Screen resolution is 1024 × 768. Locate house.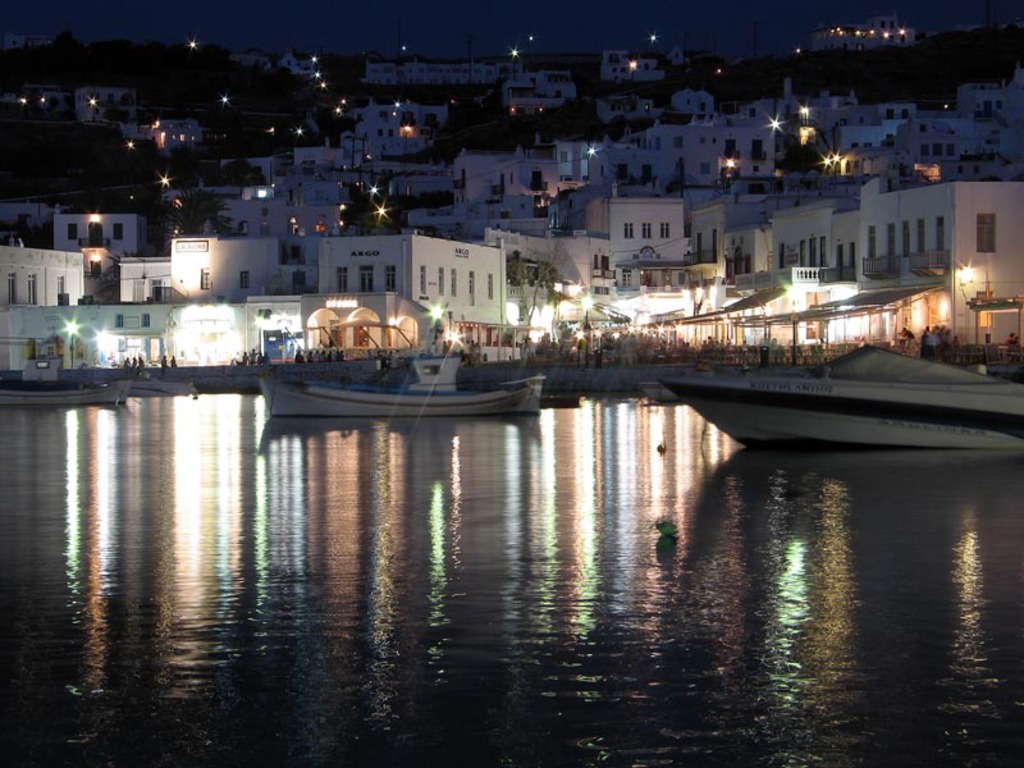
bbox(598, 193, 671, 275).
